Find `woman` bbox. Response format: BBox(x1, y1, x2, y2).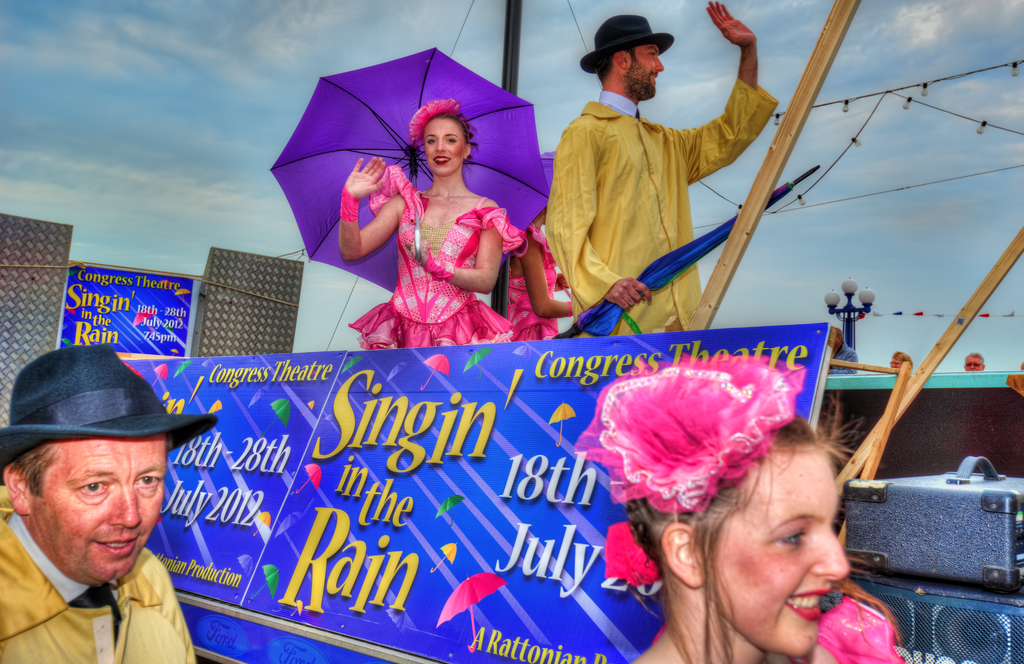
BBox(366, 100, 518, 349).
